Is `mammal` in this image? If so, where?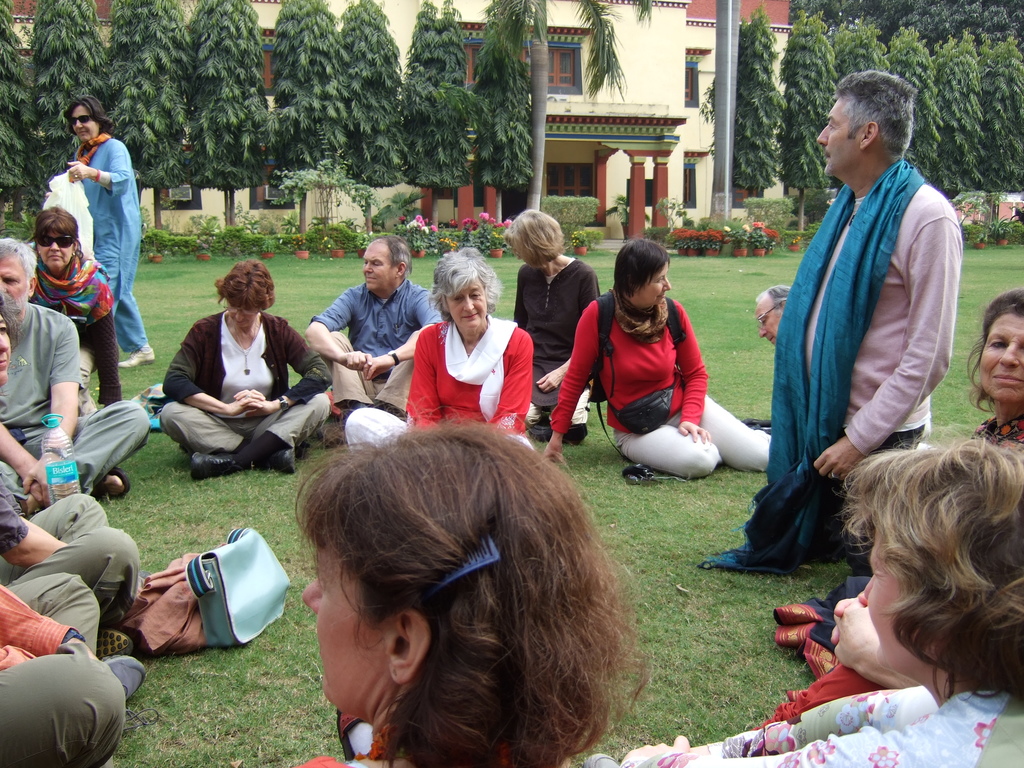
Yes, at (342,244,533,449).
